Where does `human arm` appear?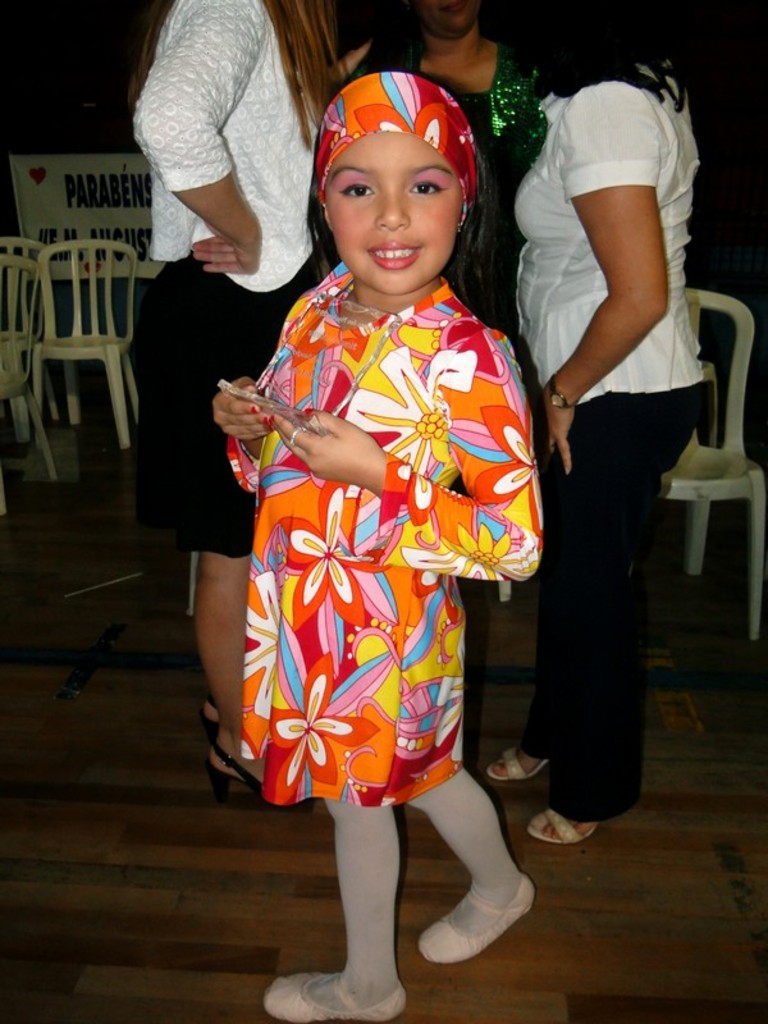
Appears at left=202, top=375, right=282, bottom=490.
